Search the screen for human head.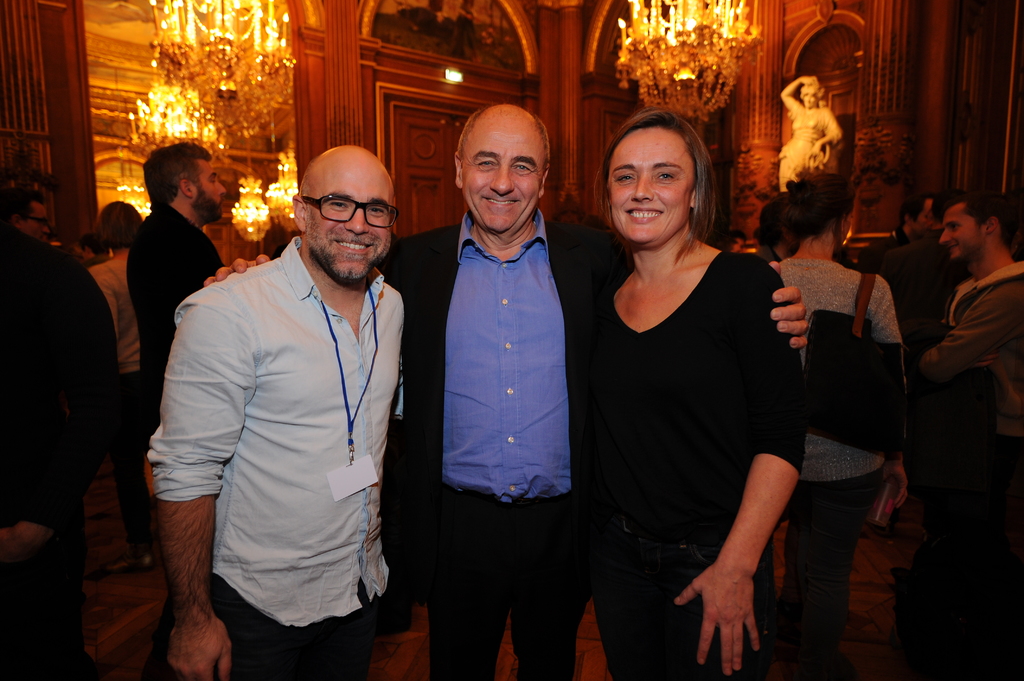
Found at bbox=(897, 191, 936, 236).
